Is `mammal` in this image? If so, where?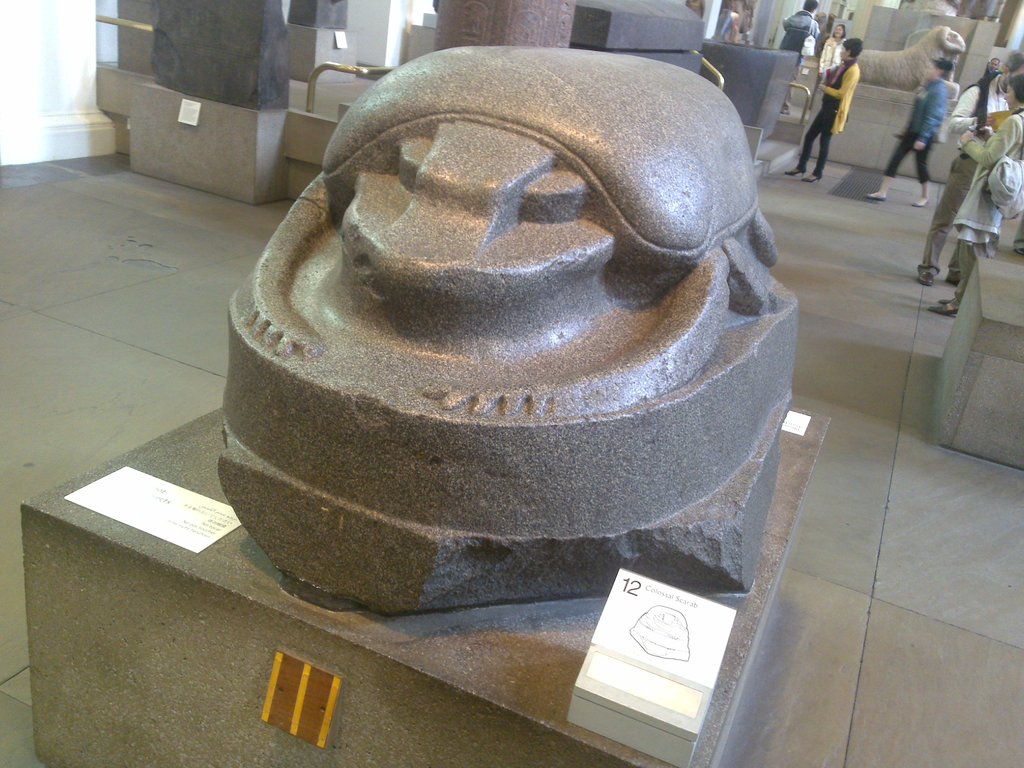
Yes, at (788, 34, 858, 178).
